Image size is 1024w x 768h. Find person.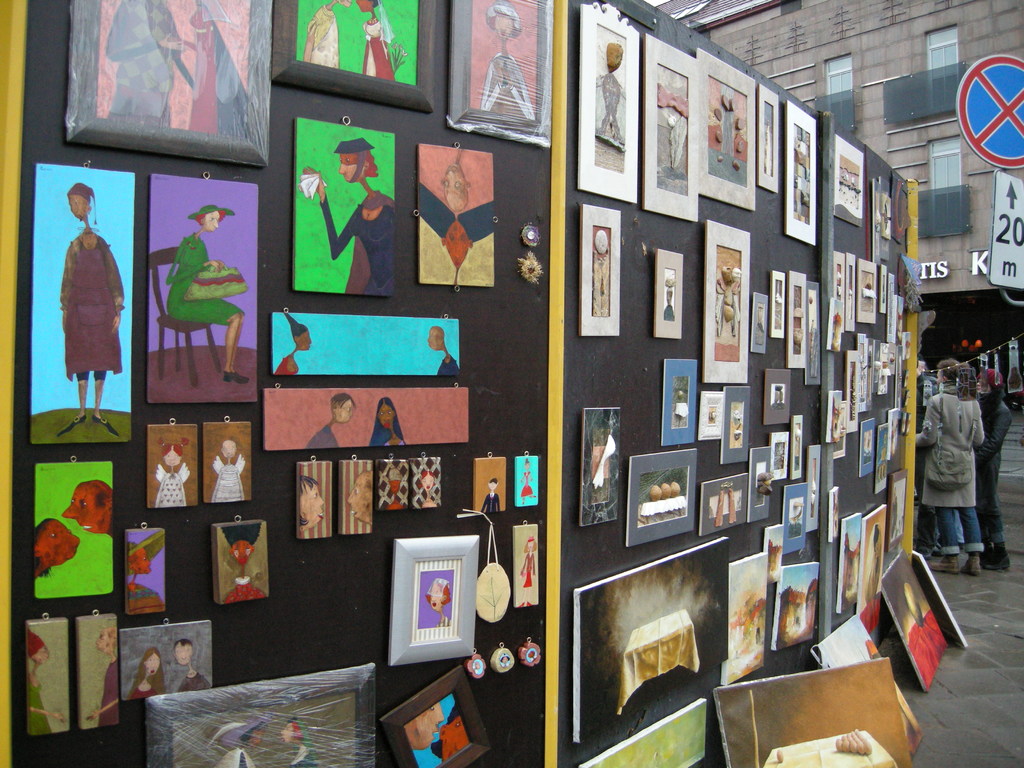
x1=212, y1=721, x2=267, y2=767.
